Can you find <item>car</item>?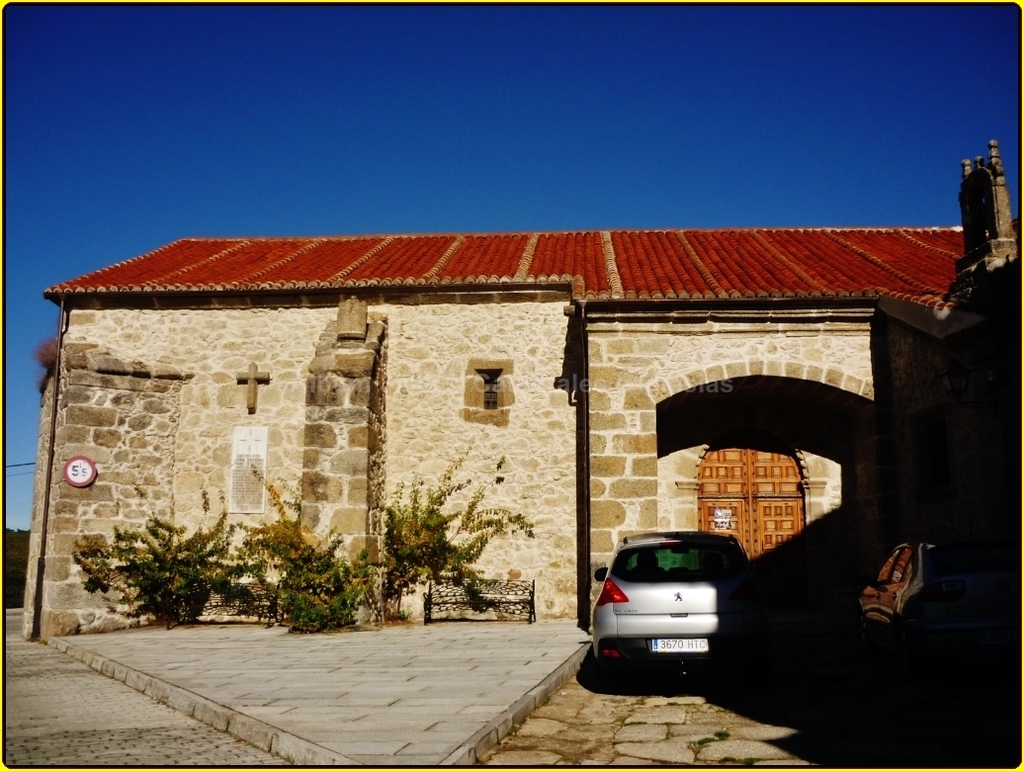
Yes, bounding box: select_region(849, 537, 998, 654).
